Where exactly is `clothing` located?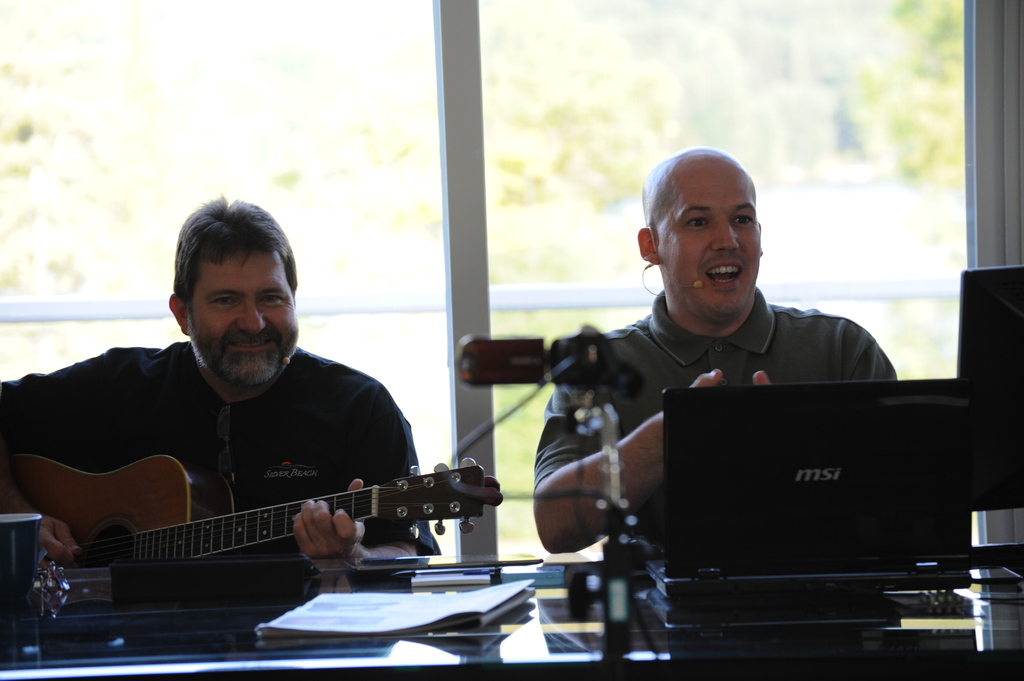
Its bounding box is 0:339:444:556.
